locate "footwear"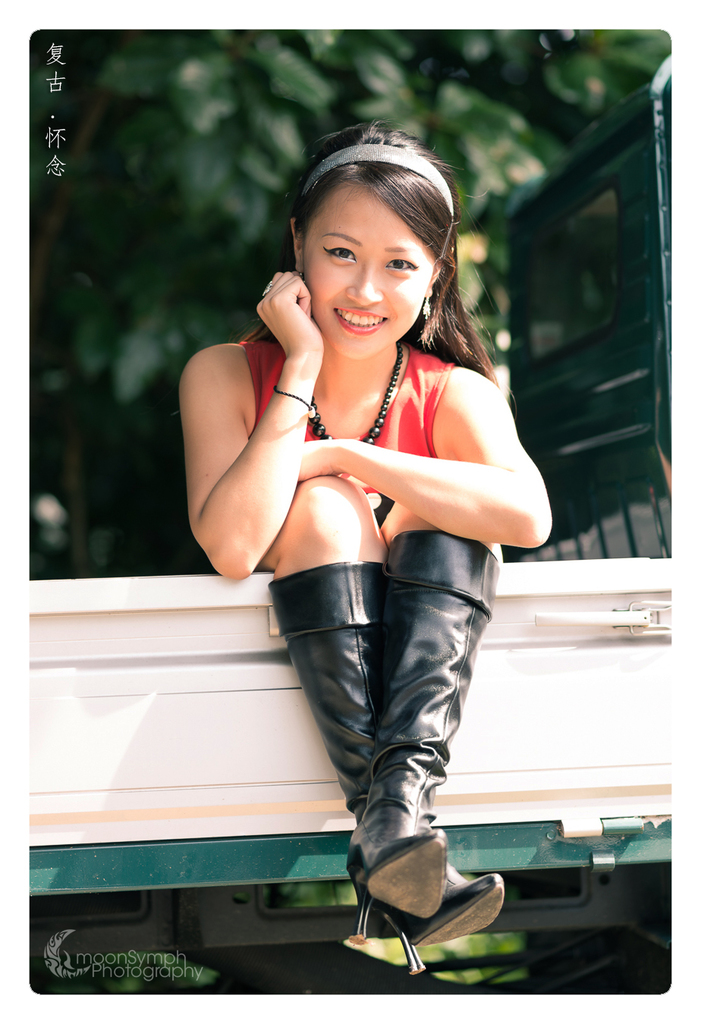
{"x1": 269, "y1": 559, "x2": 501, "y2": 975}
